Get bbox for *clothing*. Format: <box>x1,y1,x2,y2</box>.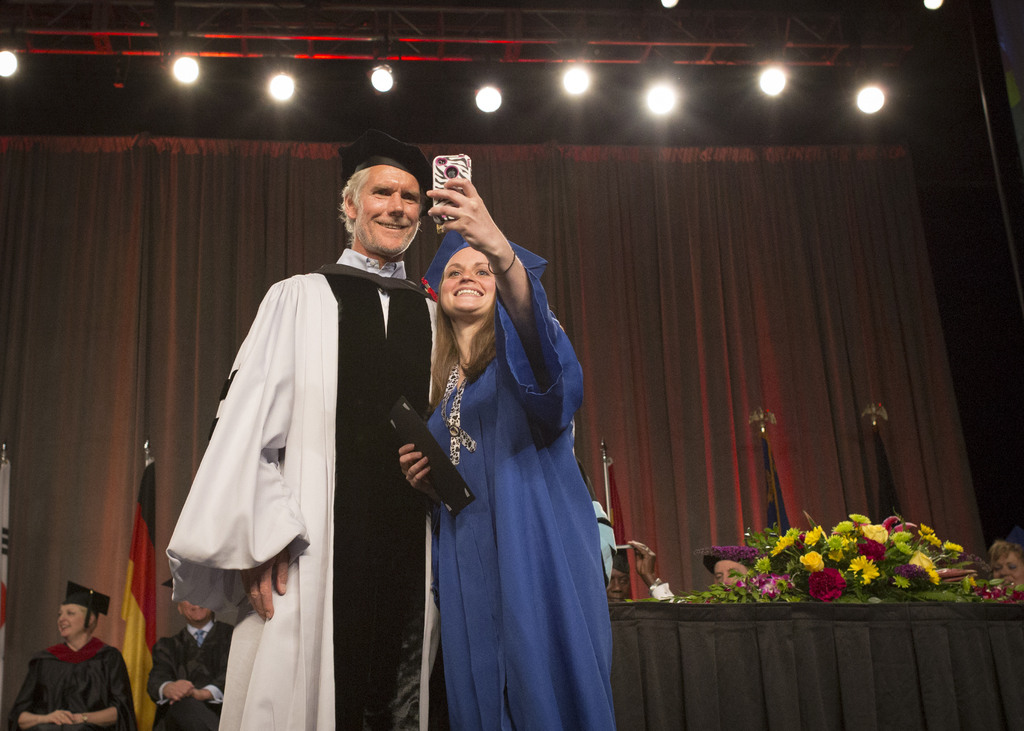
<box>424,260,618,730</box>.
